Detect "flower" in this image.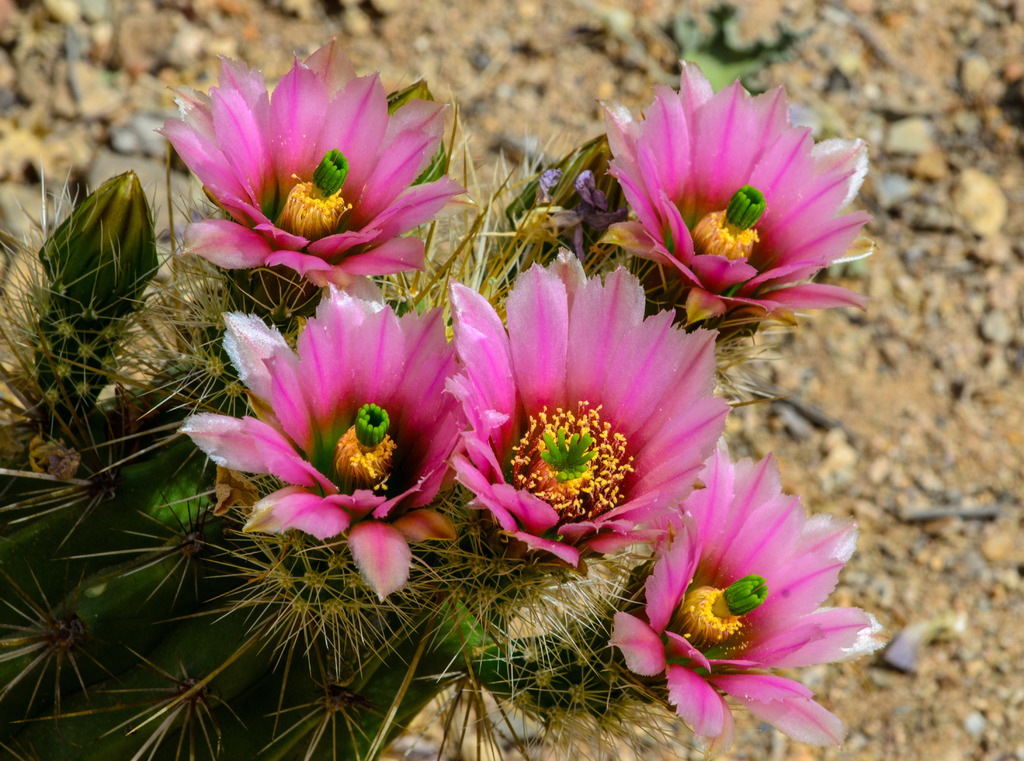
Detection: 590/84/860/378.
